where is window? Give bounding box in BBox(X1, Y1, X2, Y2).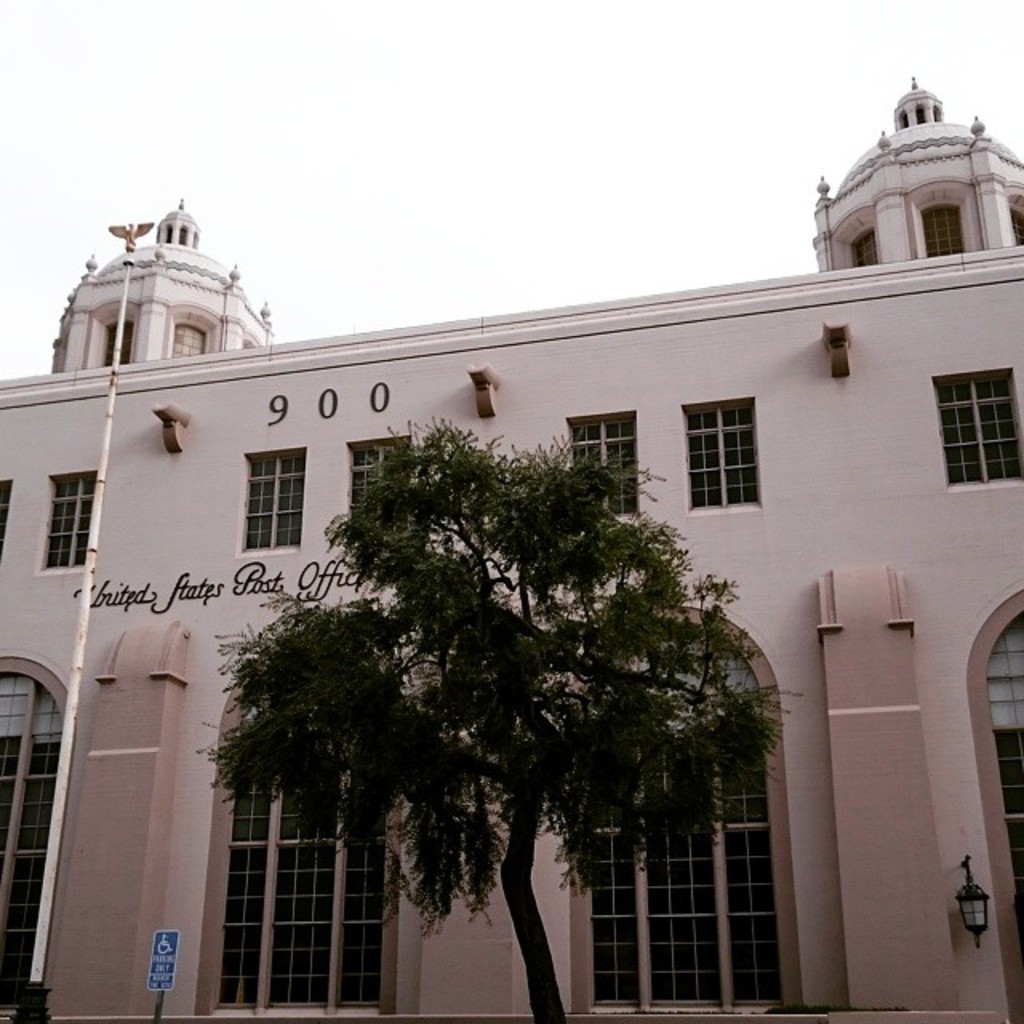
BBox(202, 646, 384, 1018).
